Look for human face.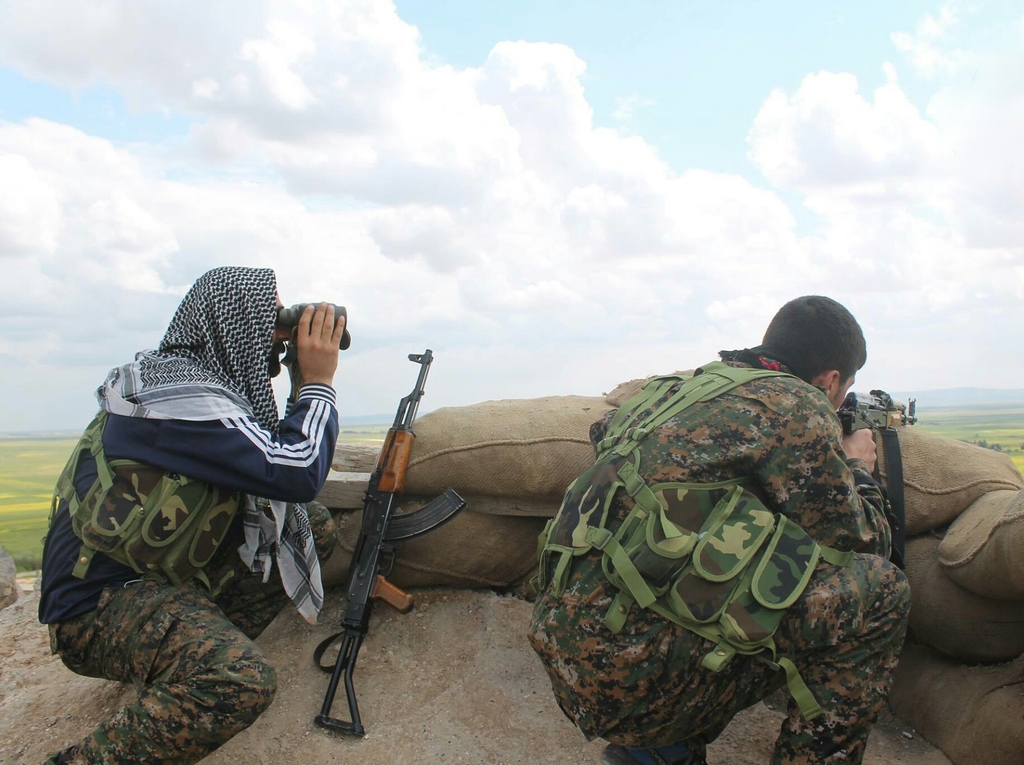
Found: <region>833, 369, 854, 407</region>.
